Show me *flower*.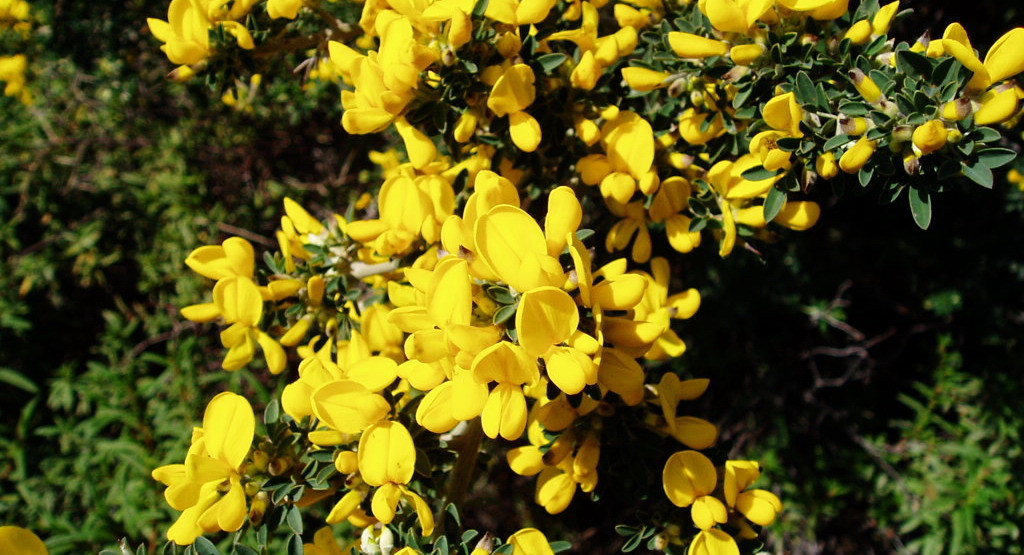
*flower* is here: {"left": 0, "top": 0, "right": 31, "bottom": 31}.
